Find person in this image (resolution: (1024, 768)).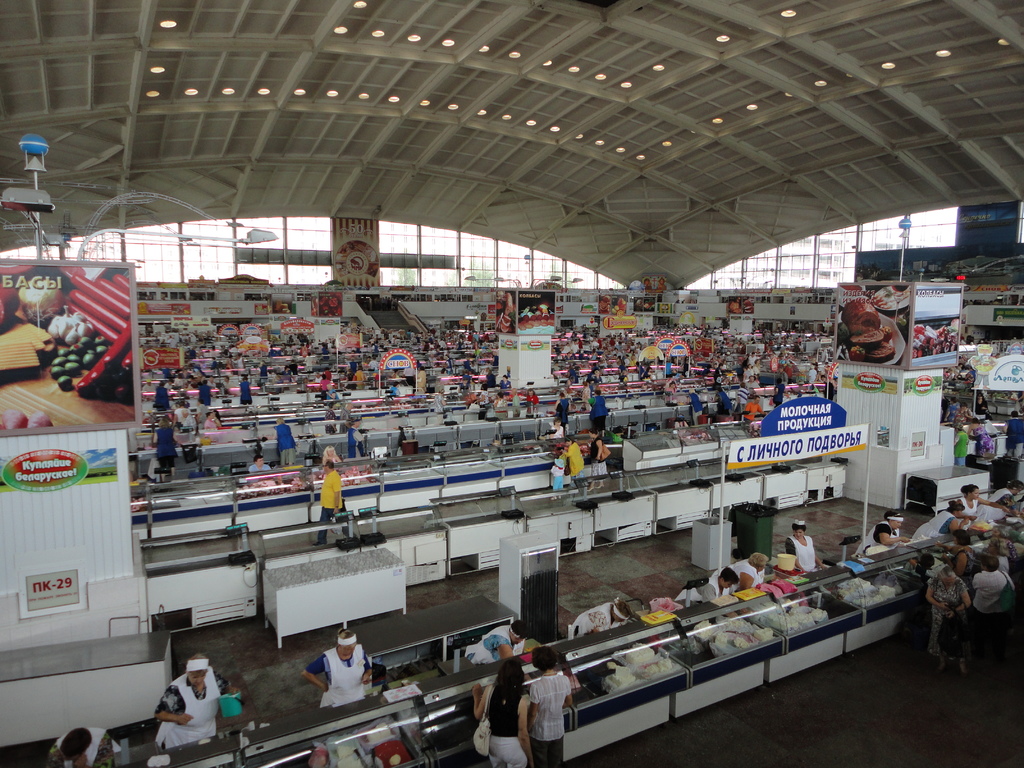
1006/409/1023/458.
